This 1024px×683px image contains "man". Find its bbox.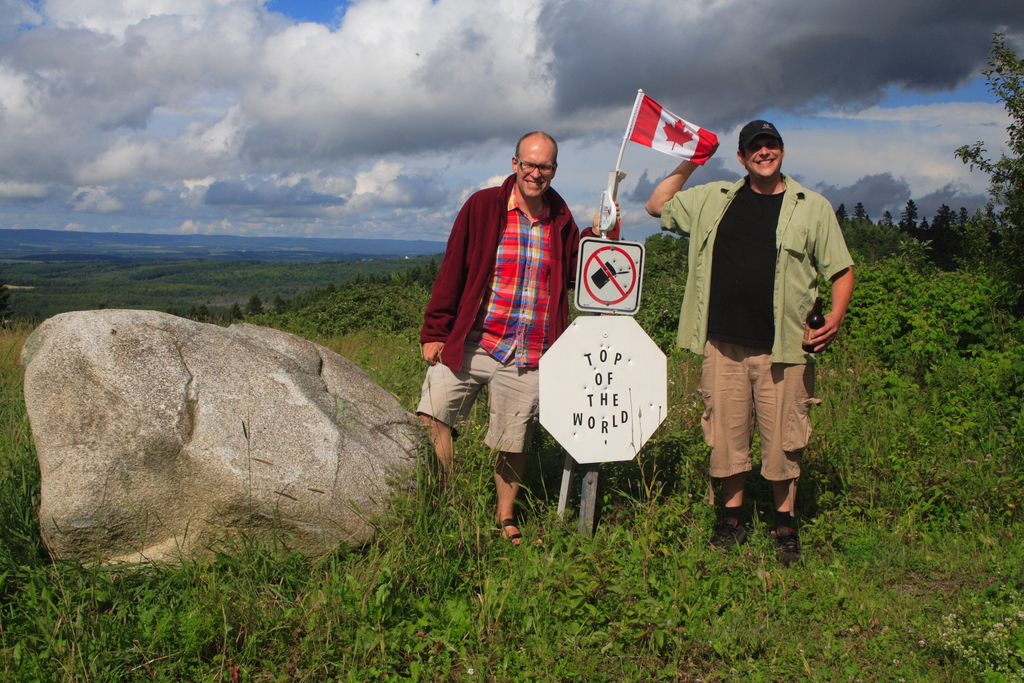
[644, 117, 854, 568].
